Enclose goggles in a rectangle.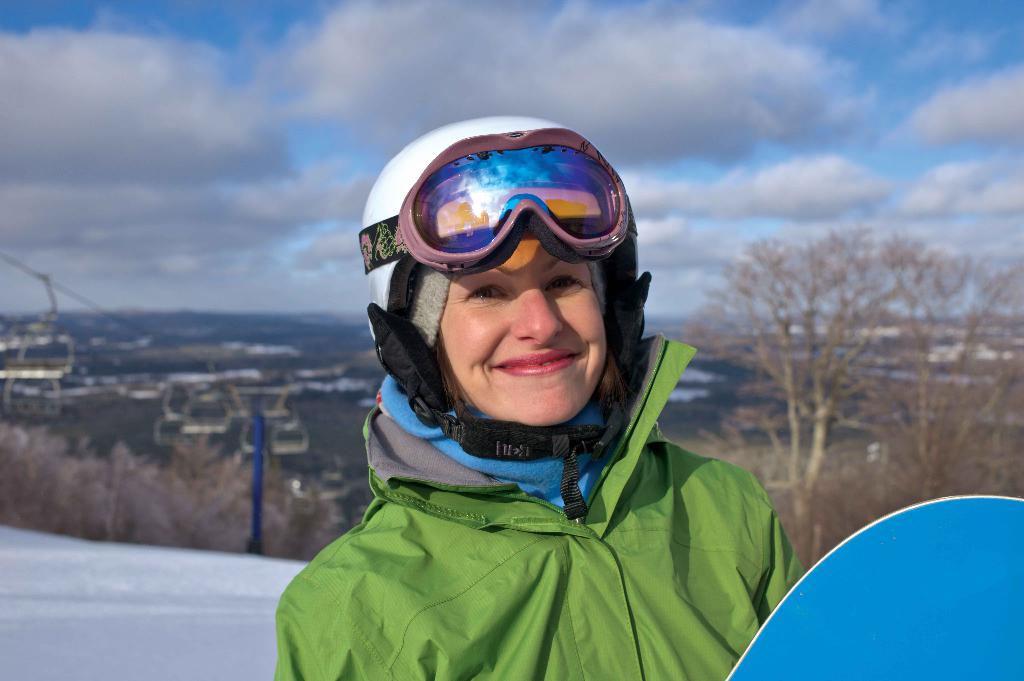
357/124/638/276.
